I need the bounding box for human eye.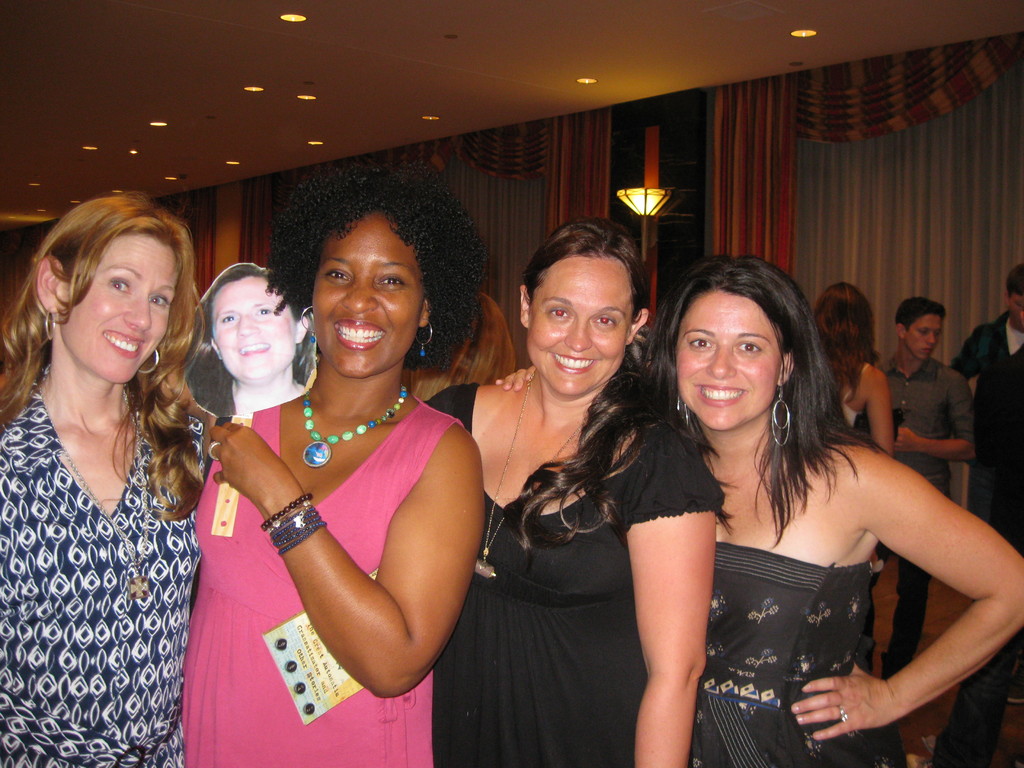
Here it is: x1=916 y1=329 x2=931 y2=339.
